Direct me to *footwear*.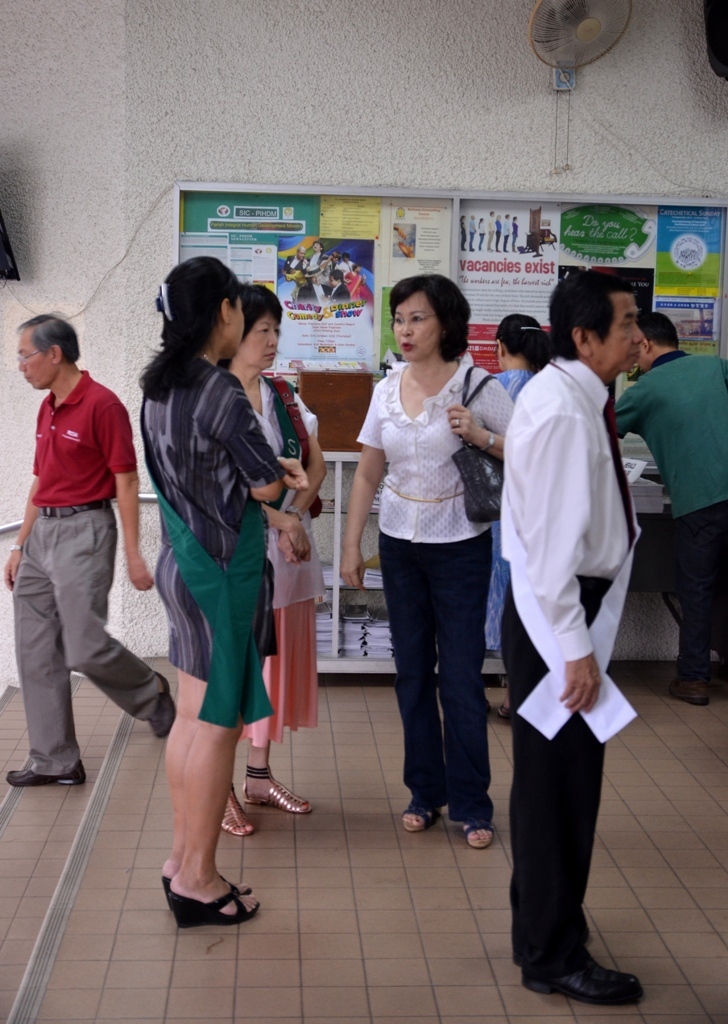
Direction: 400,806,434,835.
